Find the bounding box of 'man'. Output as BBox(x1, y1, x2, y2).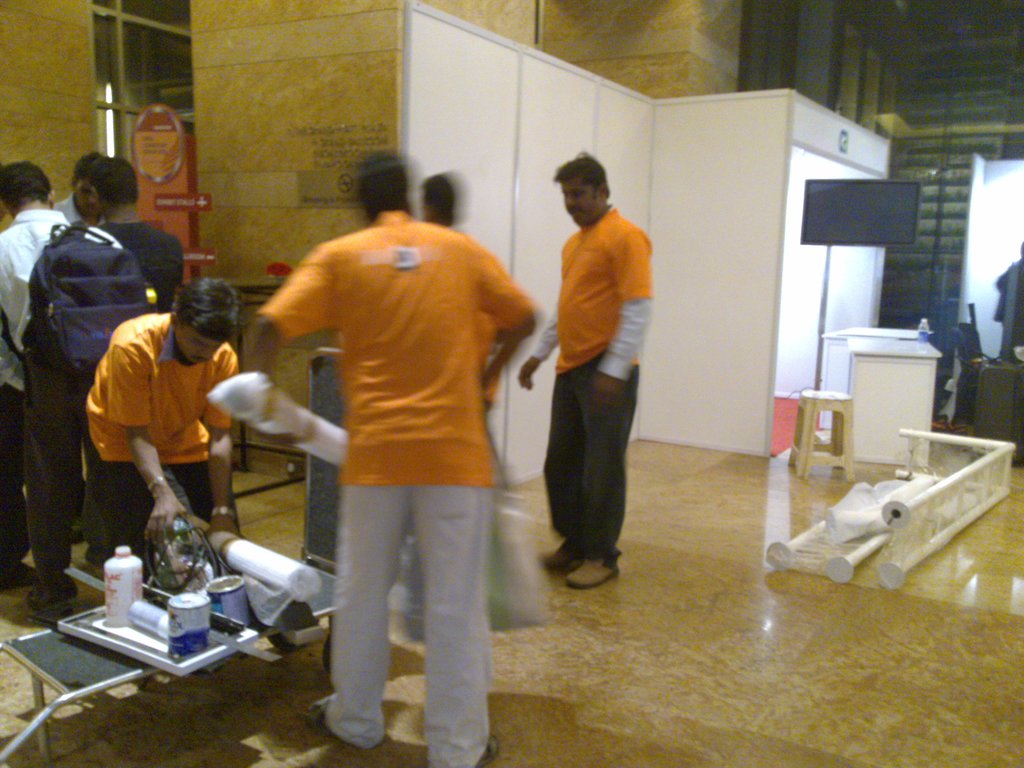
BBox(245, 149, 534, 767).
